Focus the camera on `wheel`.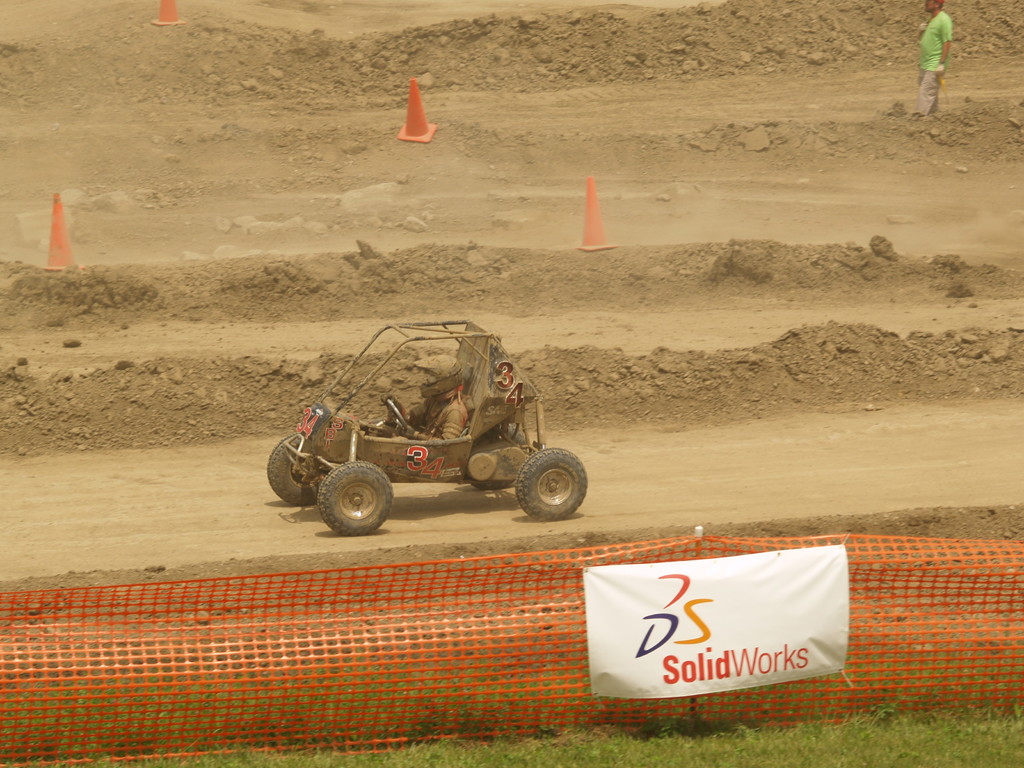
Focus region: 473,420,524,490.
